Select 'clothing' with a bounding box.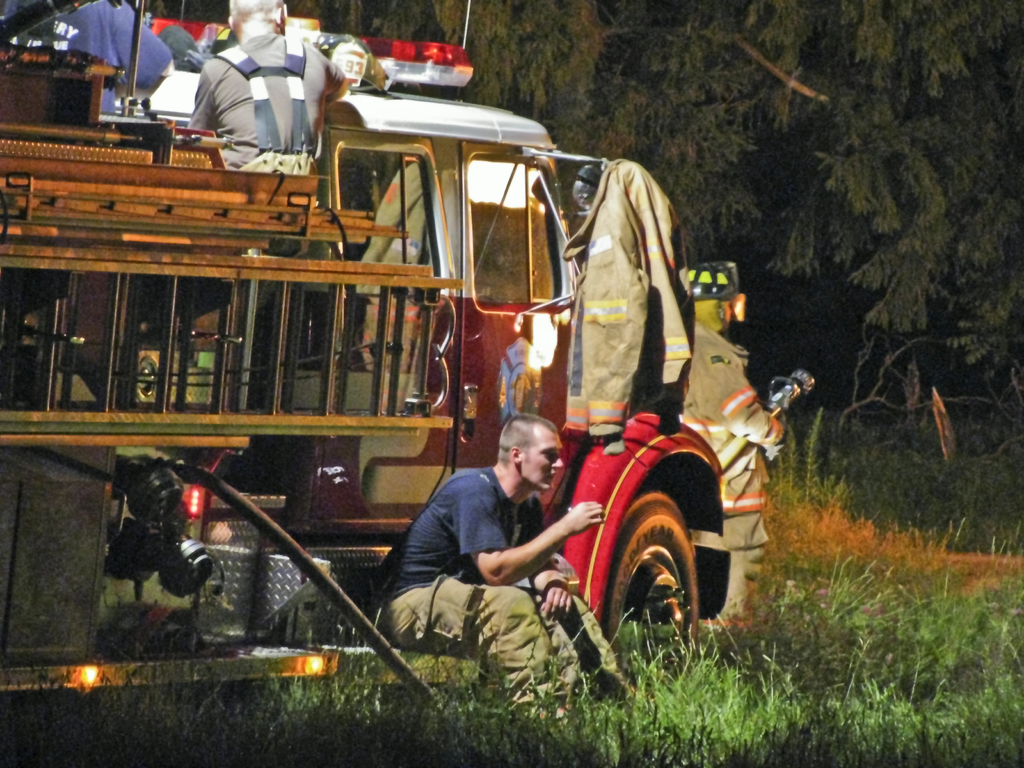
crop(13, 0, 170, 114).
